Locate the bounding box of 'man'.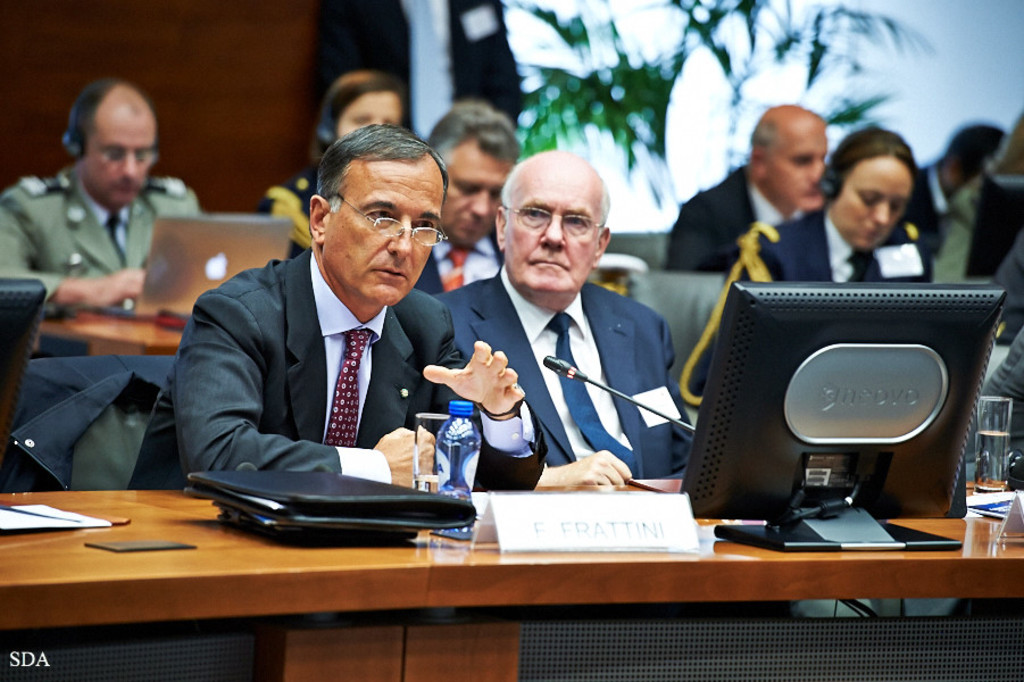
Bounding box: detection(0, 81, 202, 489).
